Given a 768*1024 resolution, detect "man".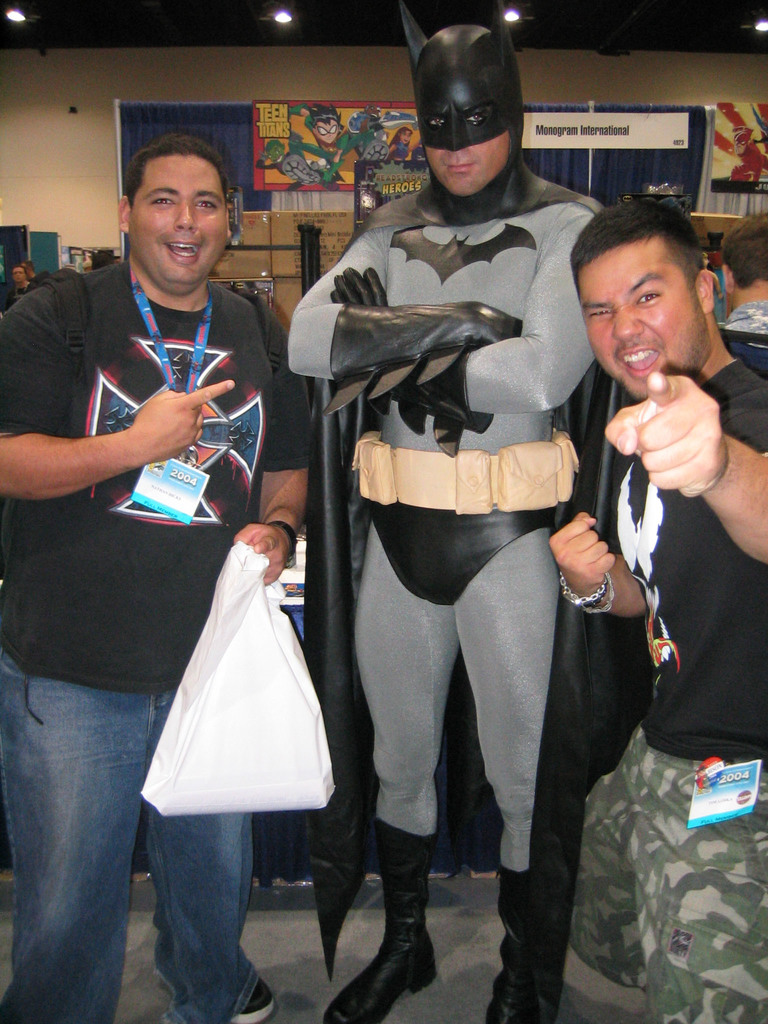
289:62:684:1002.
